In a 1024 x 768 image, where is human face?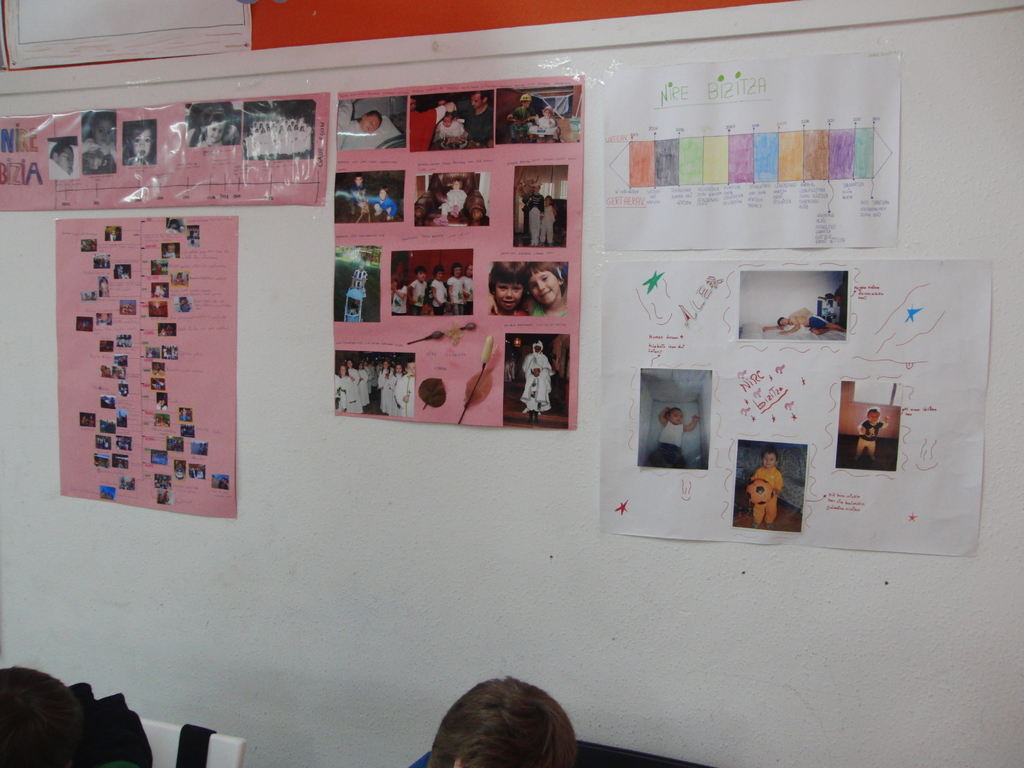
box(531, 271, 559, 302).
